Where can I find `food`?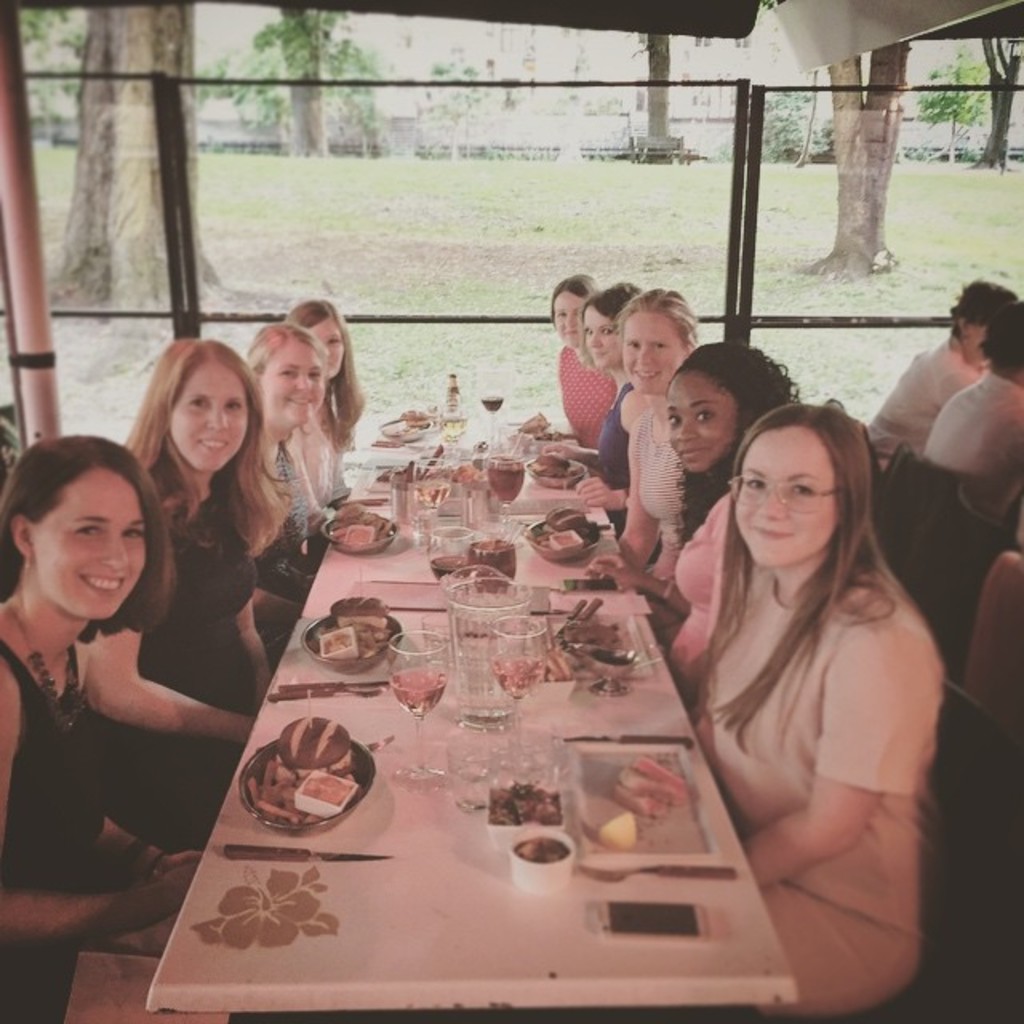
You can find it at 563/619/627/661.
